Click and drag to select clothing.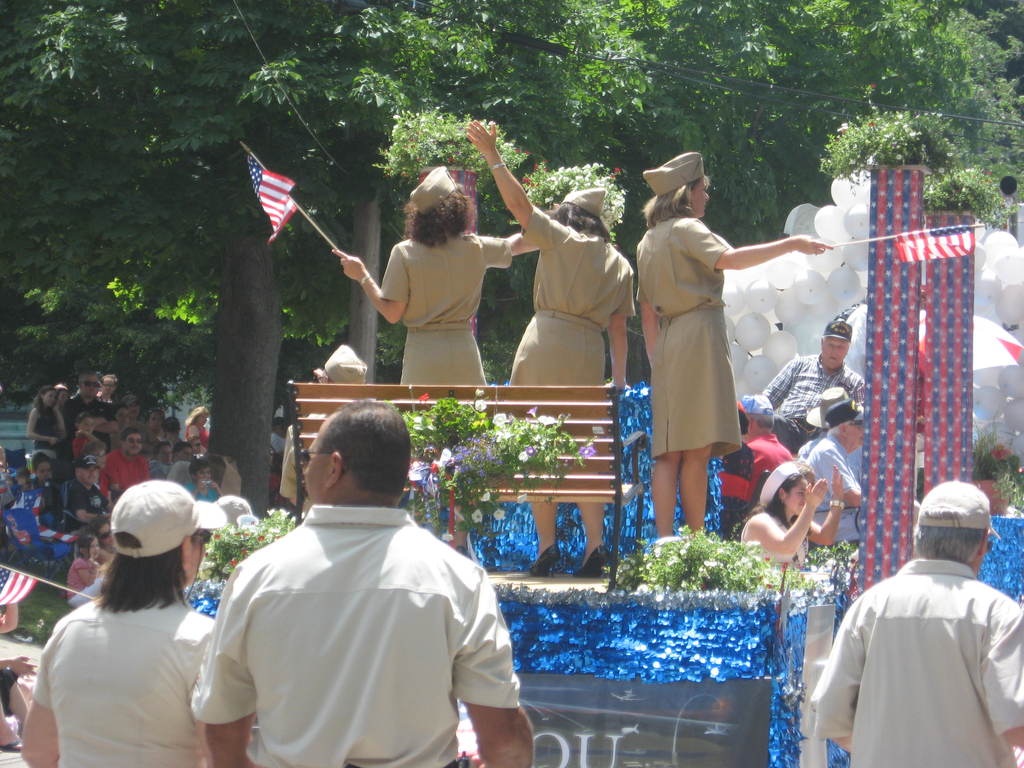
Selection: detection(59, 388, 113, 434).
